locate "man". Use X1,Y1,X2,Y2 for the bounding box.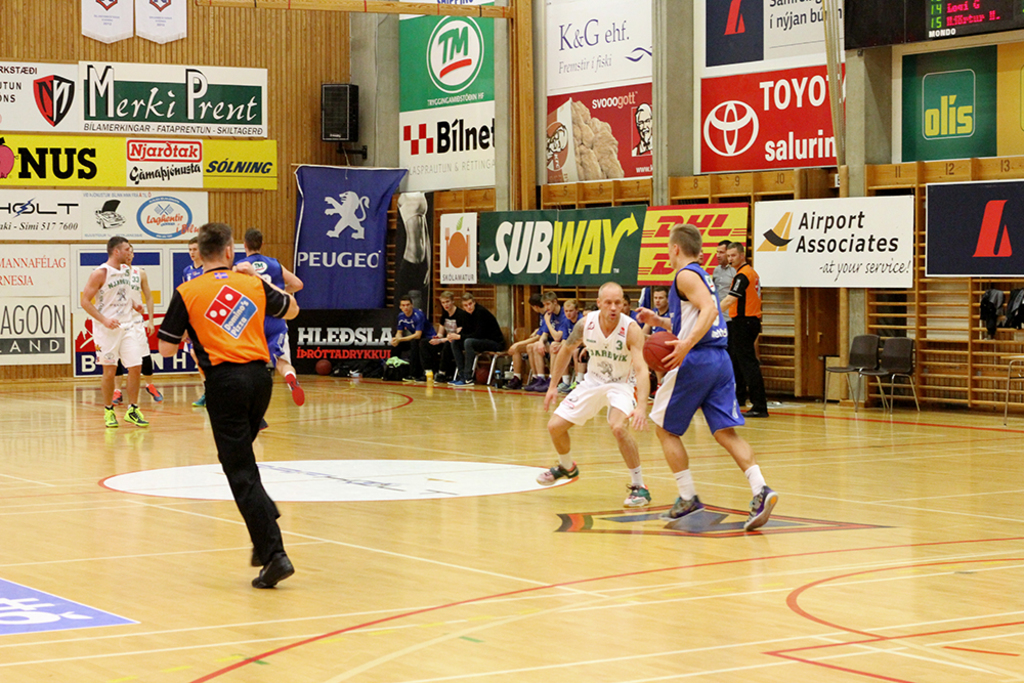
528,289,569,396.
